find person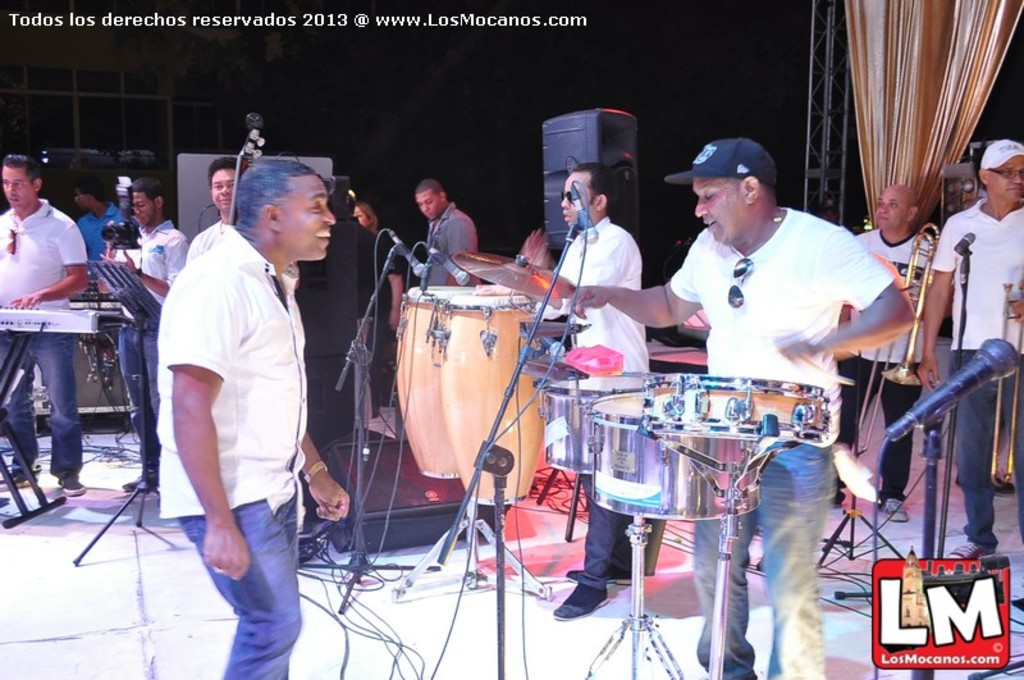
bbox=[95, 177, 189, 493]
